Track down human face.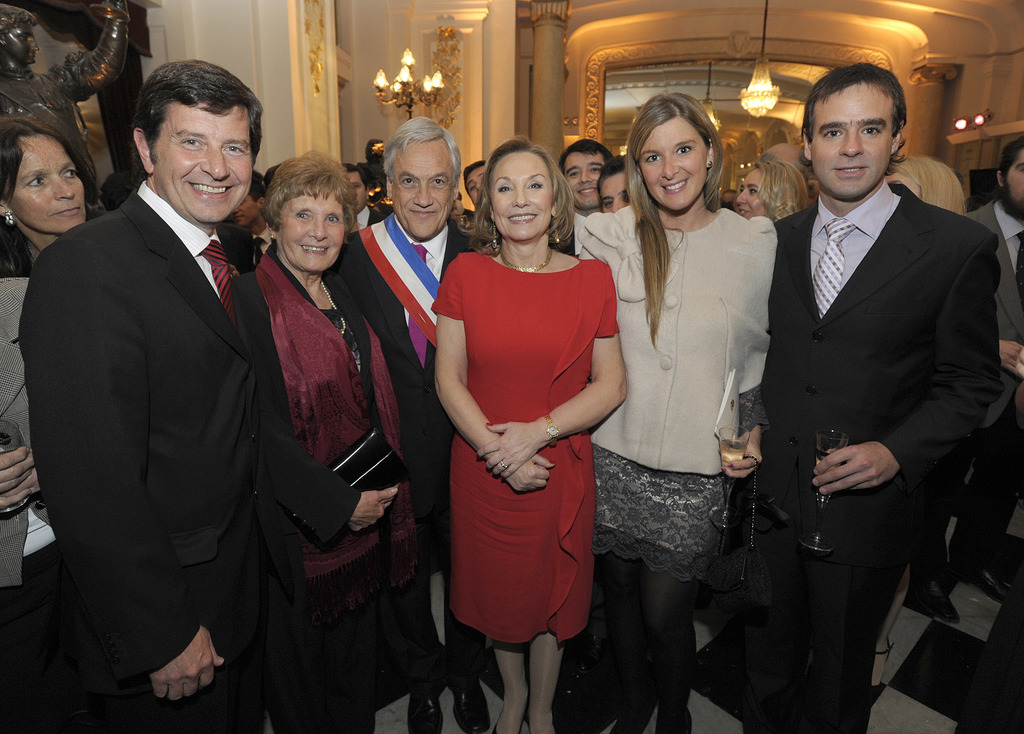
Tracked to <box>465,166,488,210</box>.
